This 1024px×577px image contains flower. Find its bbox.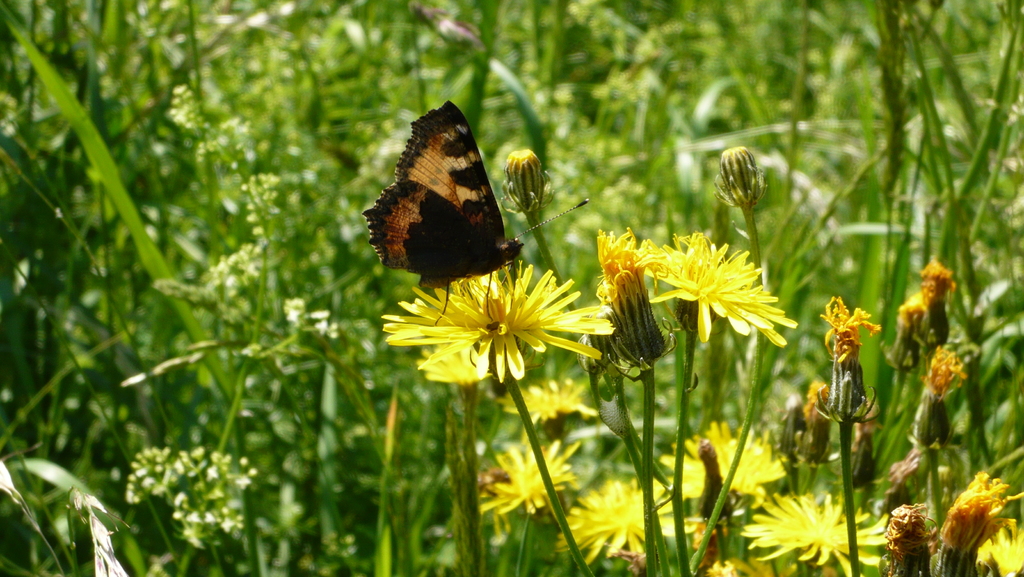
(x1=494, y1=377, x2=599, y2=423).
